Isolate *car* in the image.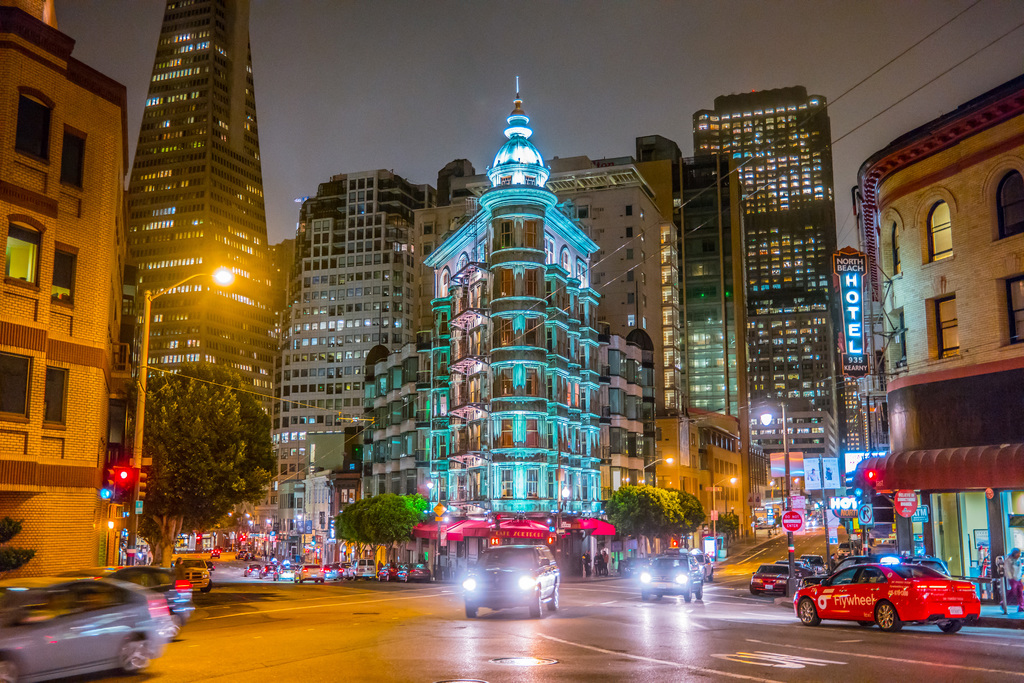
Isolated region: bbox=(0, 580, 173, 682).
